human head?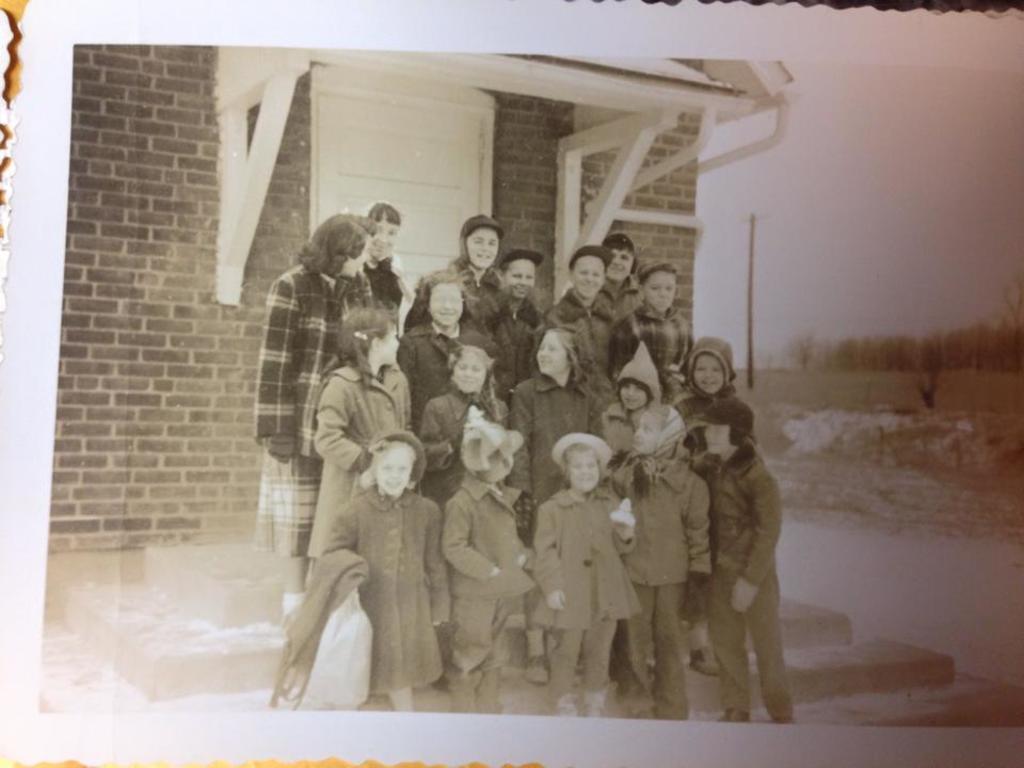
box(603, 234, 636, 284)
